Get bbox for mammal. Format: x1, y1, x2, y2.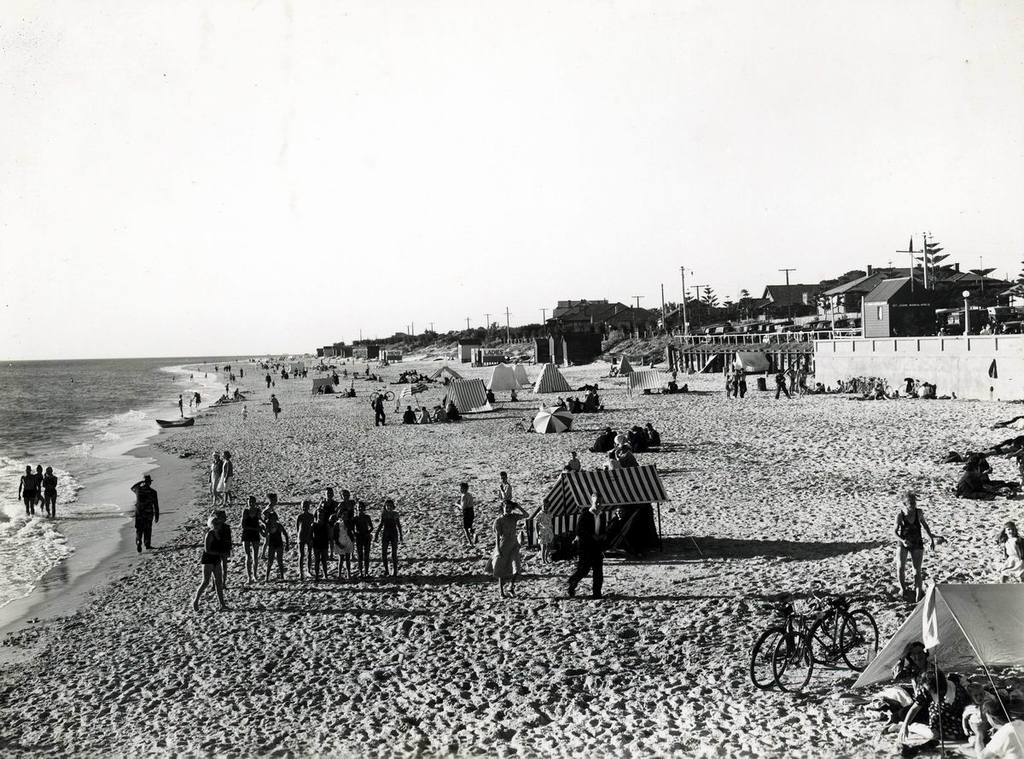
193, 391, 200, 407.
